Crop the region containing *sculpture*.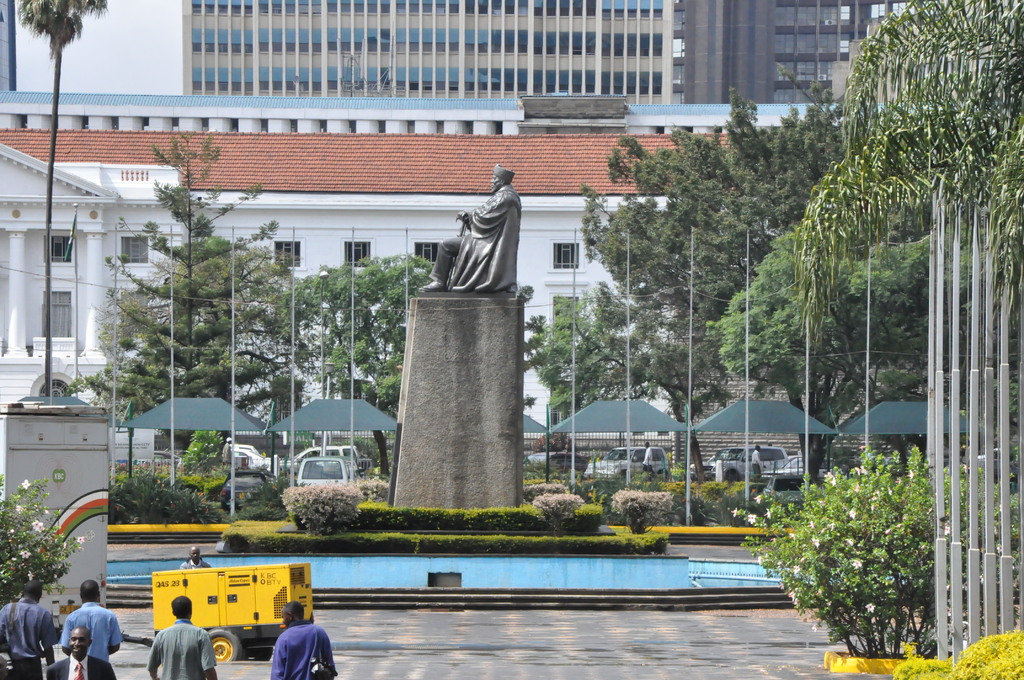
Crop region: 433,168,527,303.
